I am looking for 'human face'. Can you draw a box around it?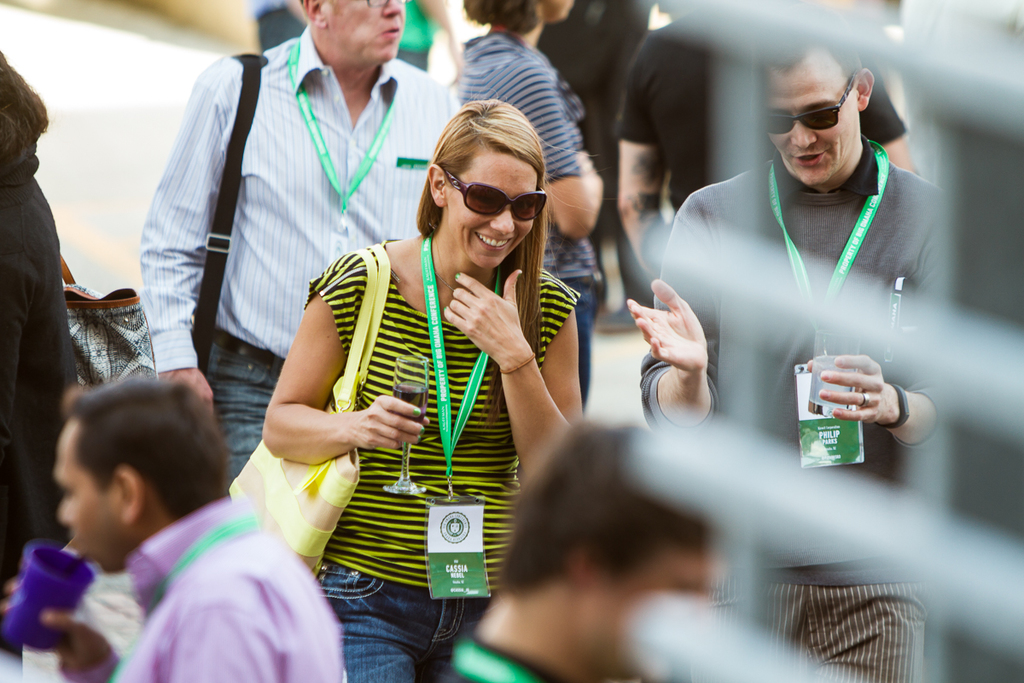
Sure, the bounding box is <region>322, 0, 412, 78</region>.
